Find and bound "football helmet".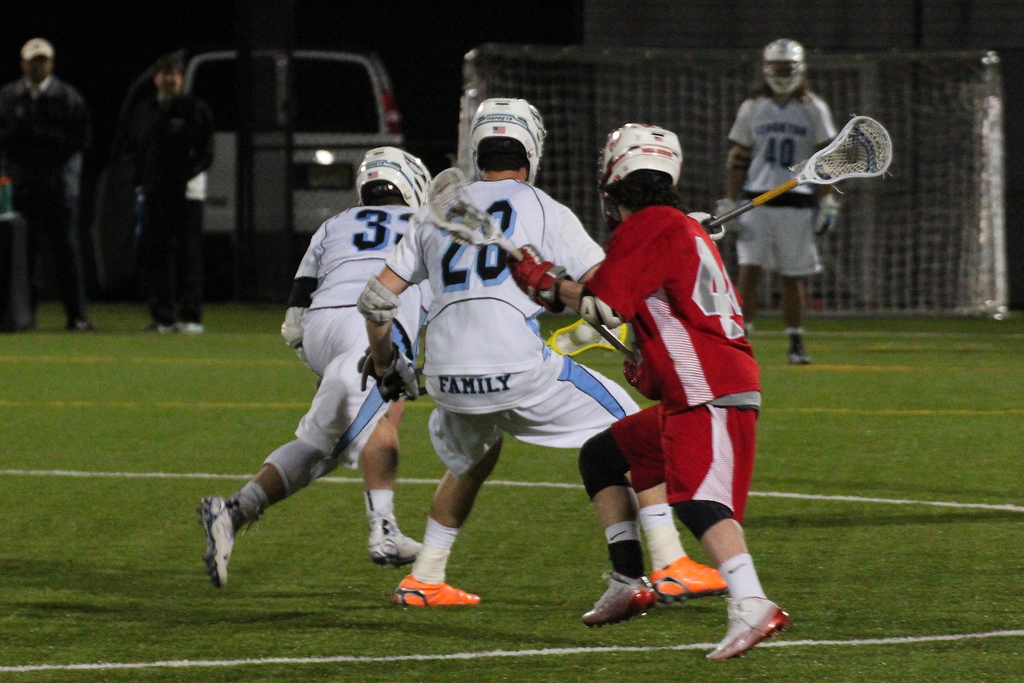
Bound: 596:118:692:204.
